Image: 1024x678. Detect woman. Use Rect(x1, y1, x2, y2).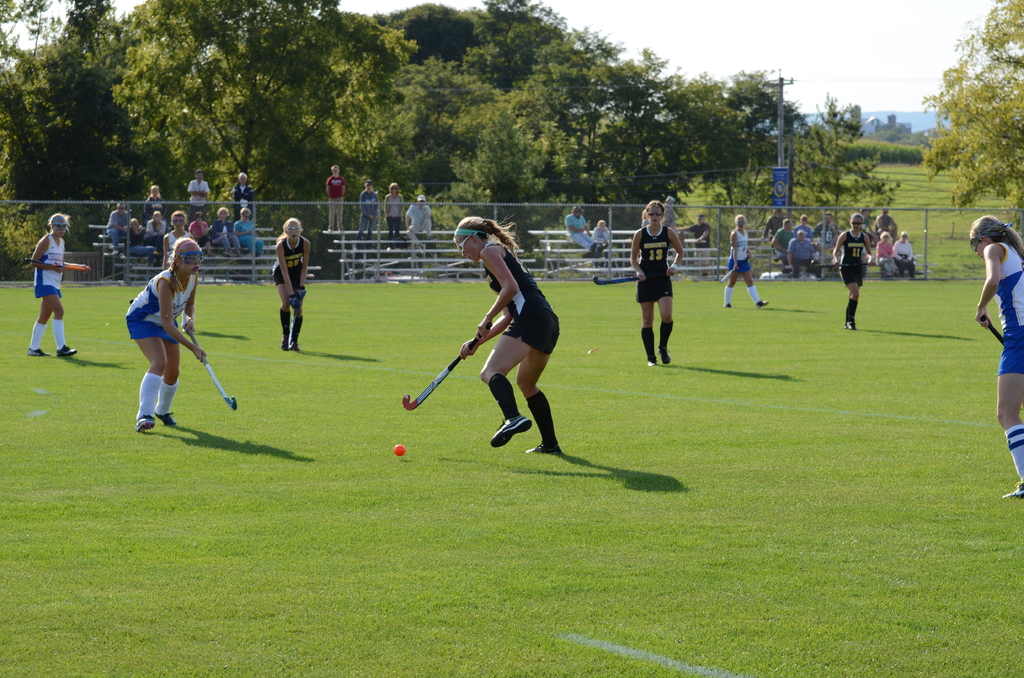
Rect(387, 183, 403, 249).
